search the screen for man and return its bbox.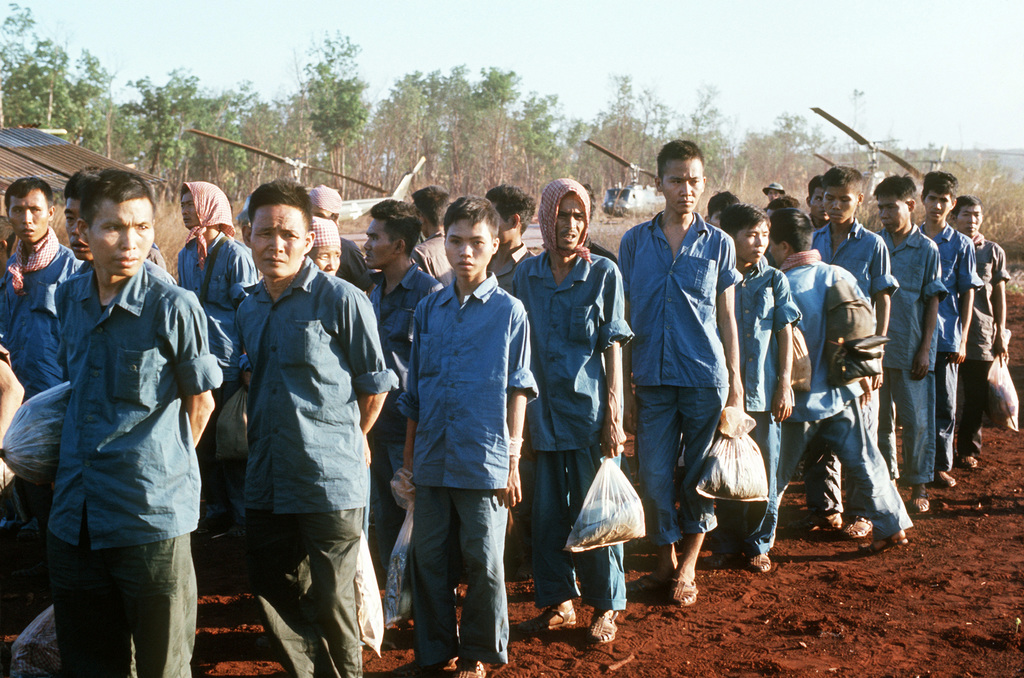
Found: [0, 348, 24, 458].
